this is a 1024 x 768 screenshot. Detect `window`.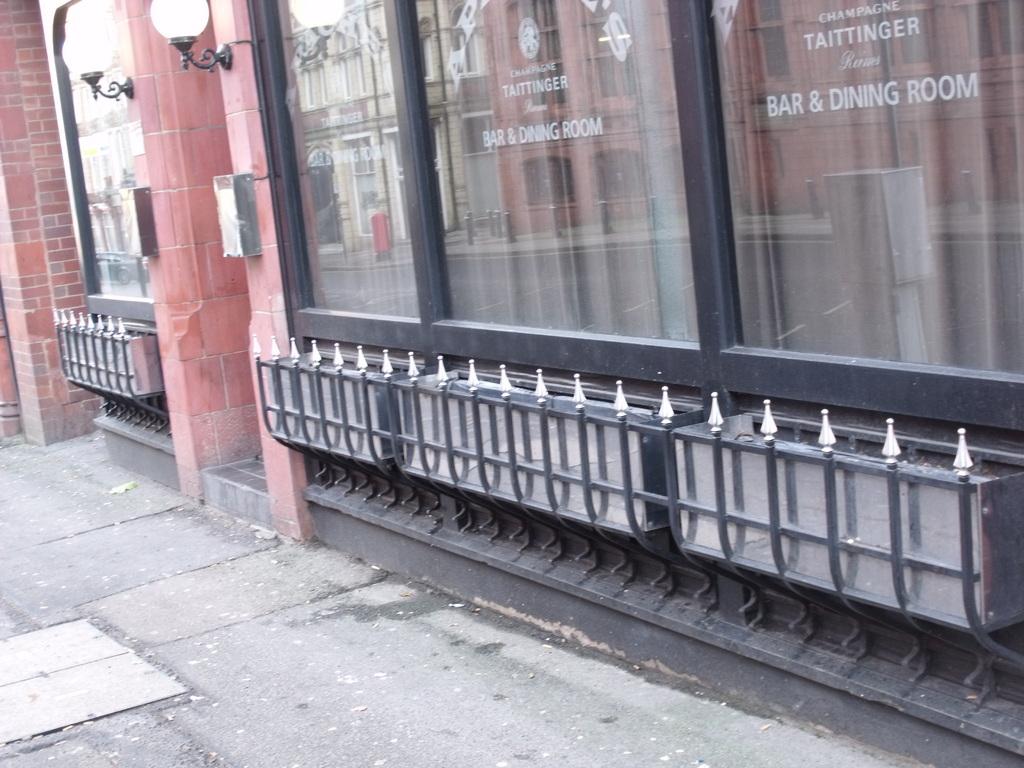
select_region(245, 0, 1023, 436).
